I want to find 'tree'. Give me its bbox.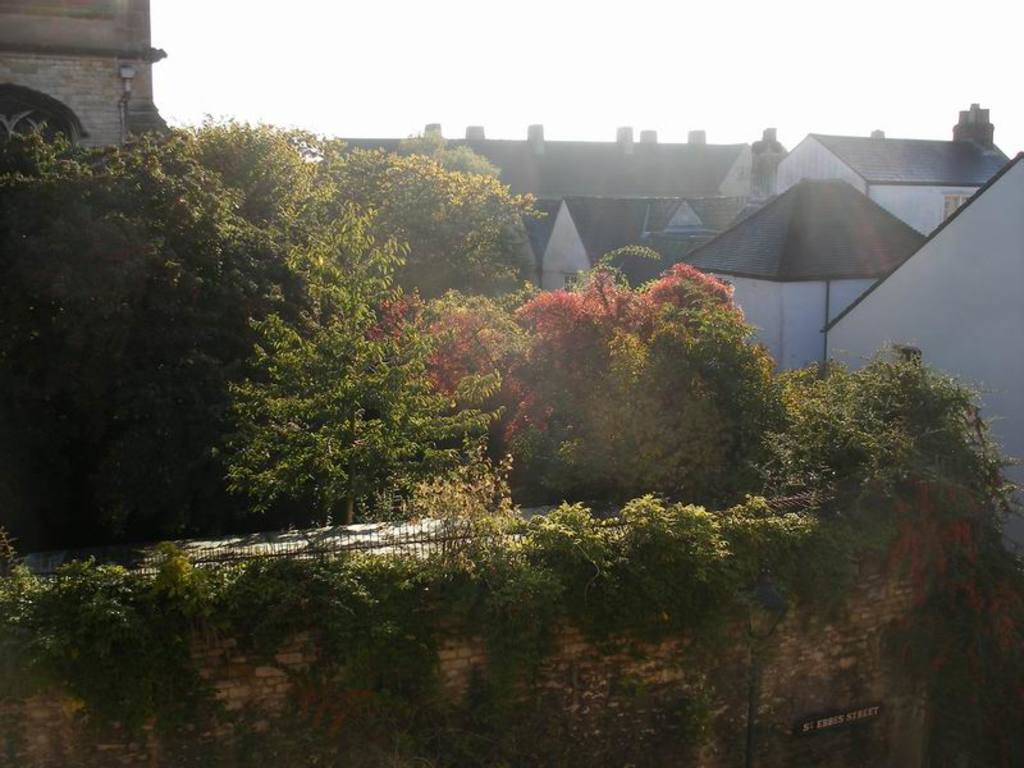
0 122 195 562.
